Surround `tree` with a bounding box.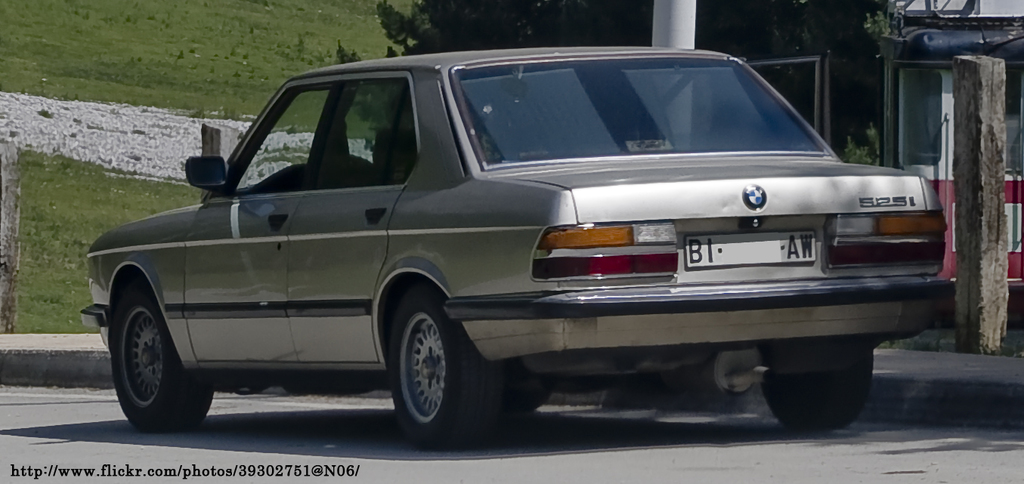
(332, 0, 900, 144).
